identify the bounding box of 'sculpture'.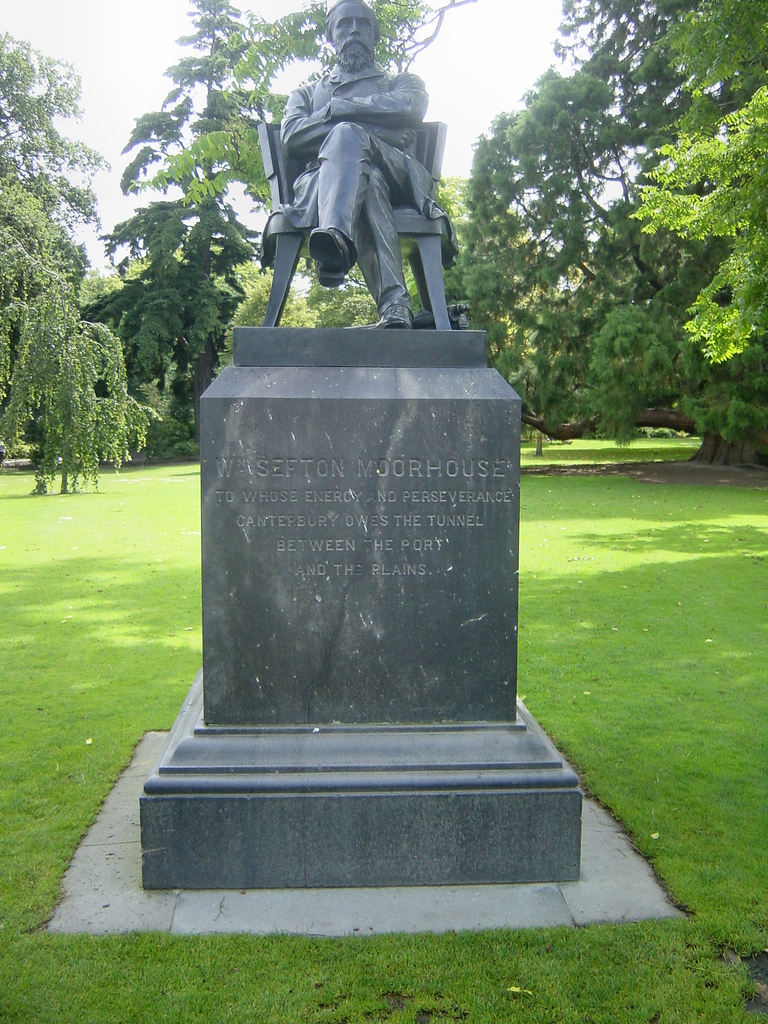
BBox(250, 35, 476, 331).
